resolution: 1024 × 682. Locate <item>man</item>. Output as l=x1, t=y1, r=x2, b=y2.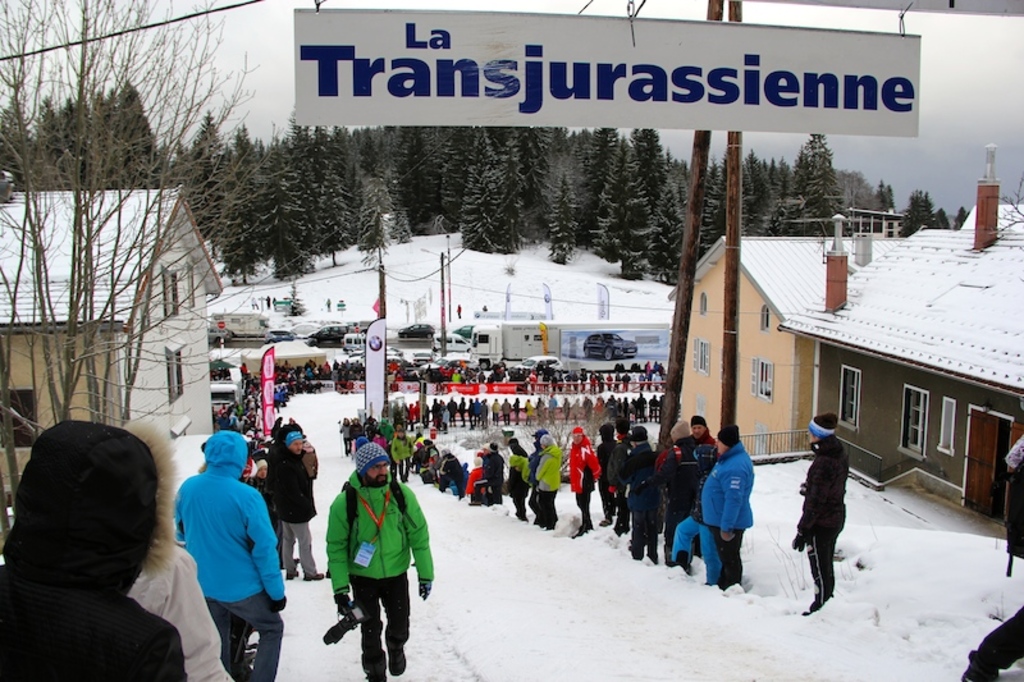
l=274, t=429, r=326, b=581.
